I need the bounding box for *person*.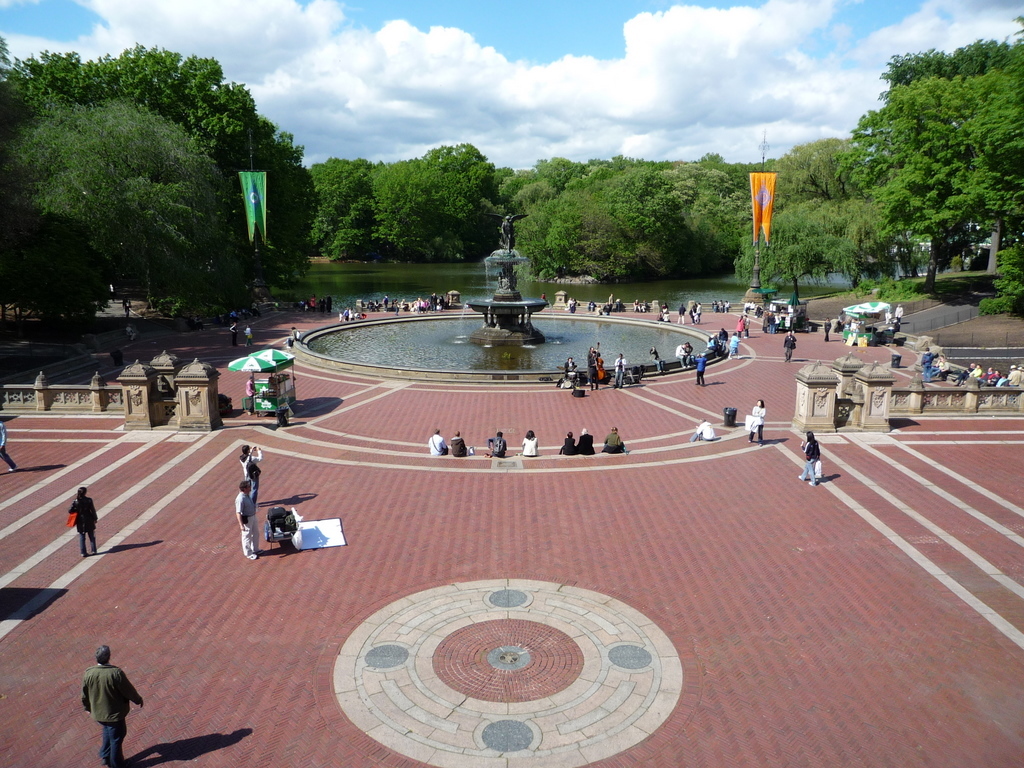
Here it is: [234,446,264,487].
